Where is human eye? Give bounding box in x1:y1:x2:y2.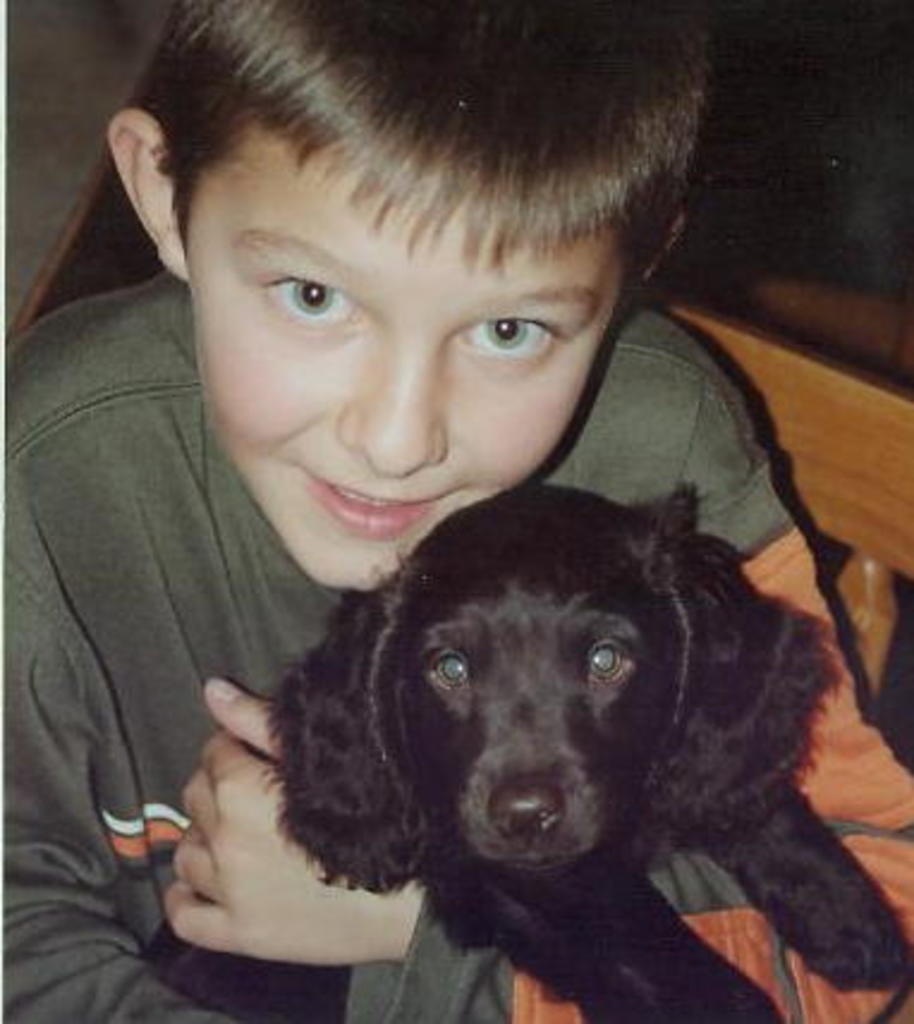
256:268:364:337.
